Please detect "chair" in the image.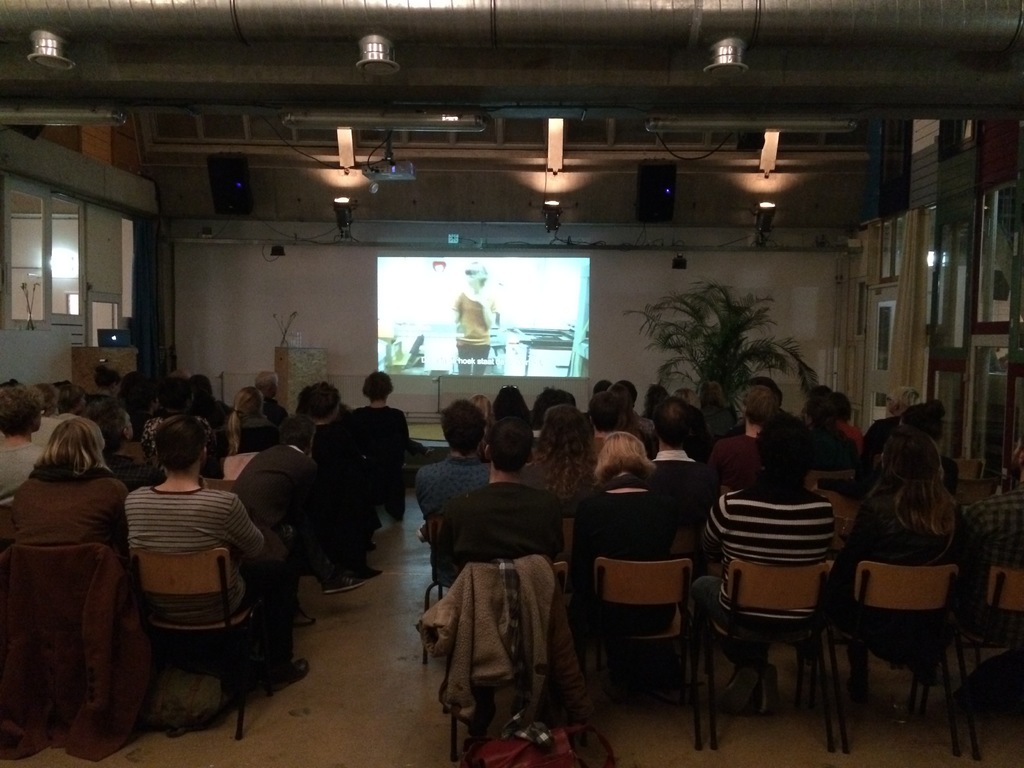
[left=128, top=547, right=273, bottom=738].
